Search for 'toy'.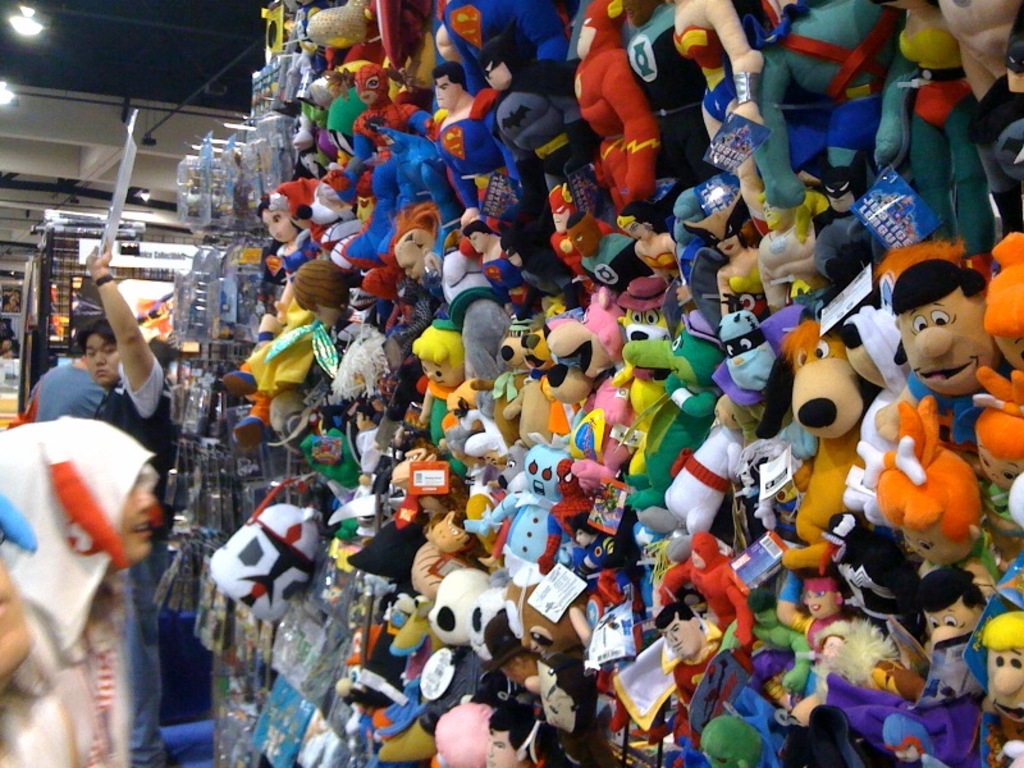
Found at 347,195,435,335.
